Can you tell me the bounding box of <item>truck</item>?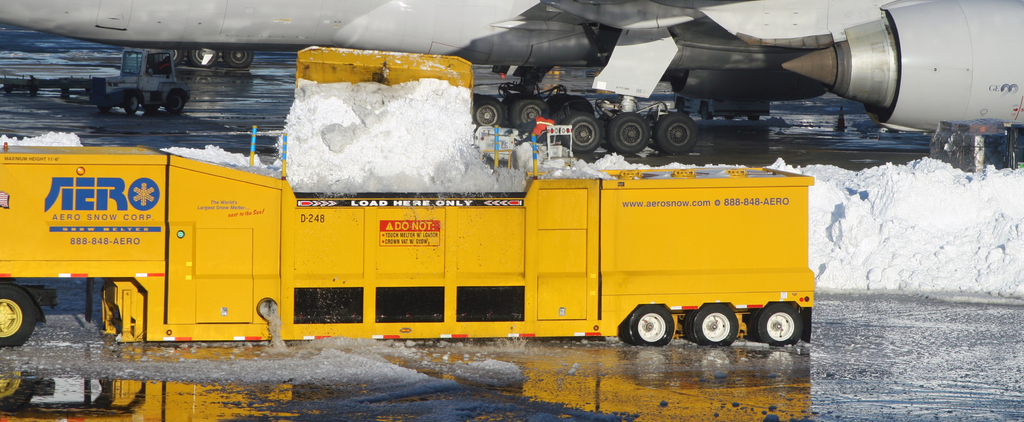
{"x1": 0, "y1": 69, "x2": 900, "y2": 359}.
